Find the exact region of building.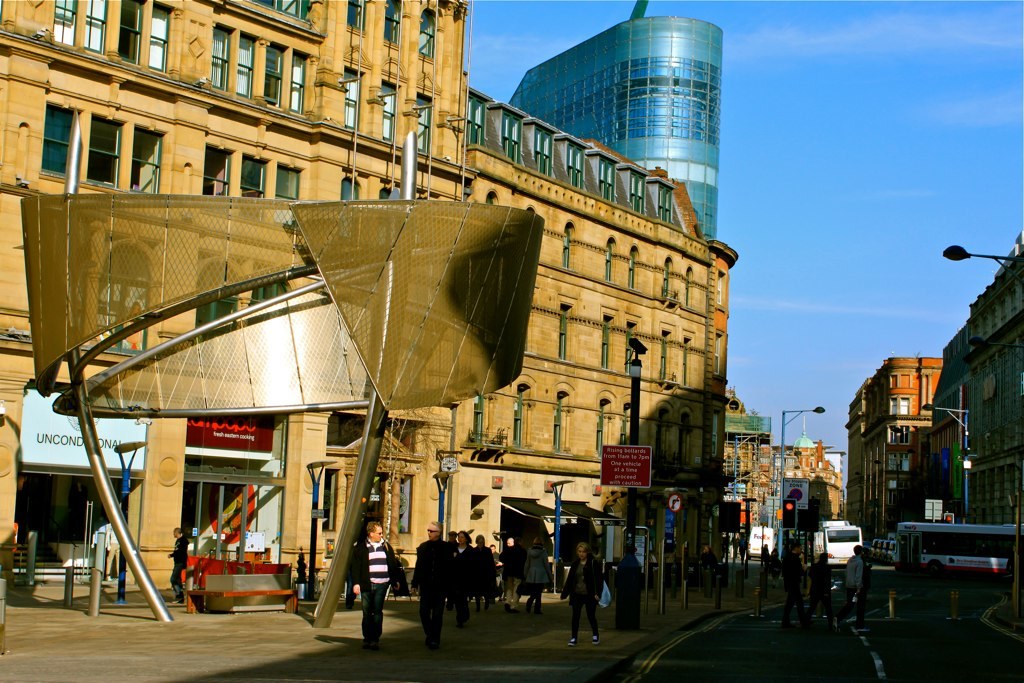
Exact region: {"x1": 940, "y1": 223, "x2": 1023, "y2": 537}.
